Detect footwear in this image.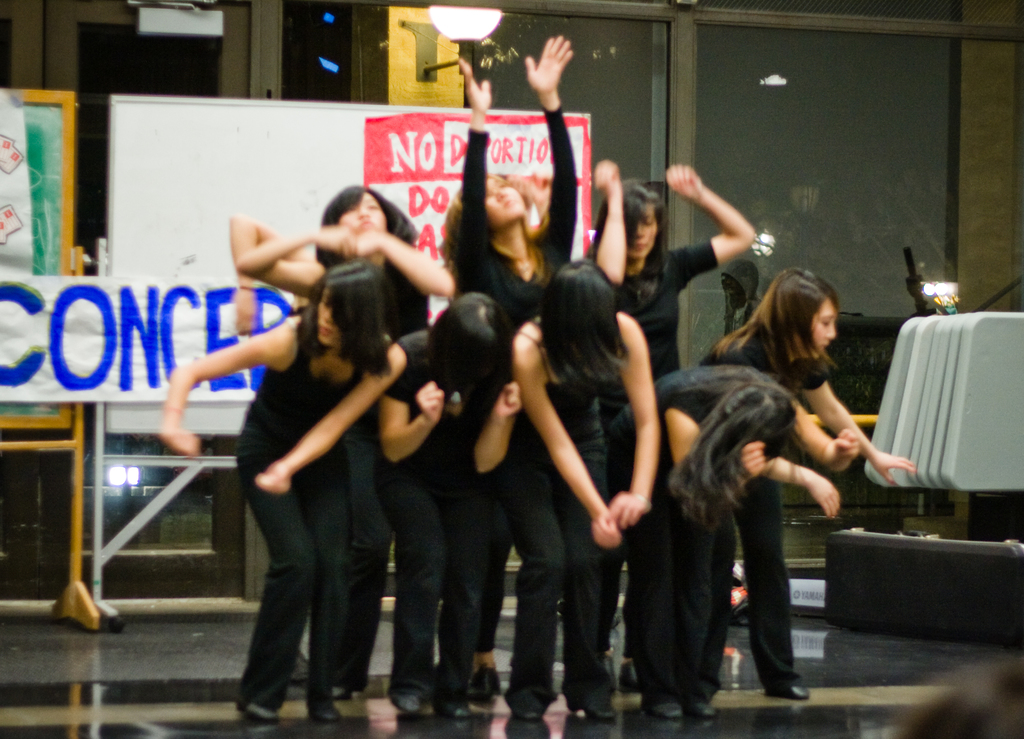
Detection: l=691, t=706, r=716, b=720.
